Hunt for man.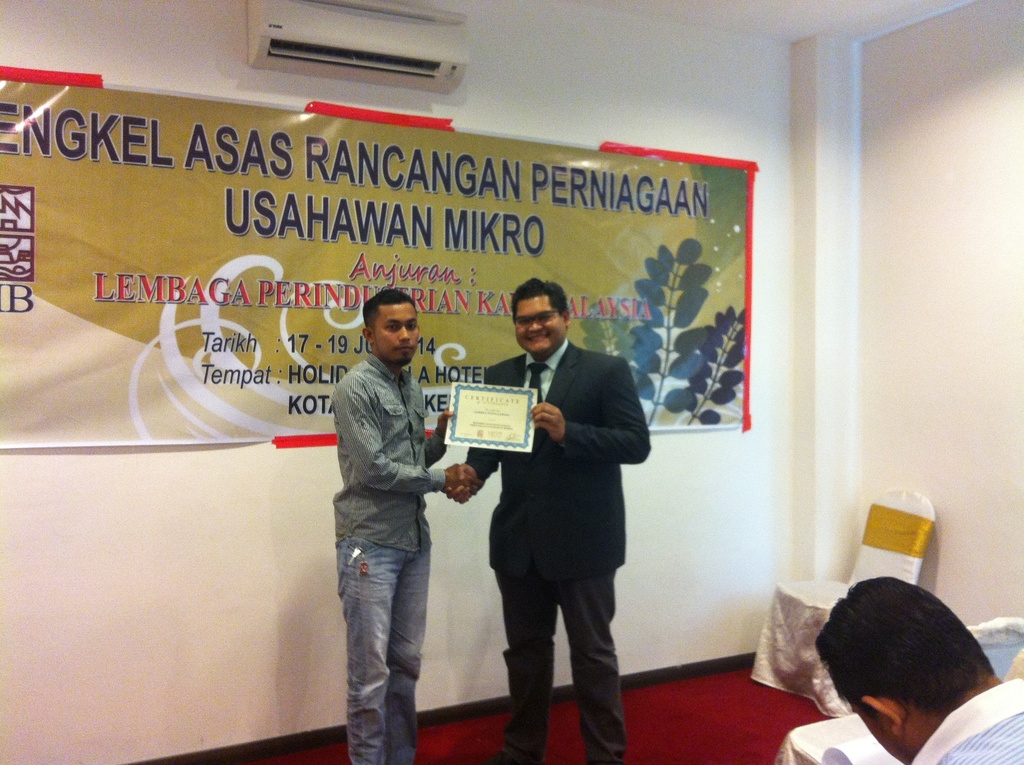
Hunted down at <bbox>314, 273, 469, 747</bbox>.
